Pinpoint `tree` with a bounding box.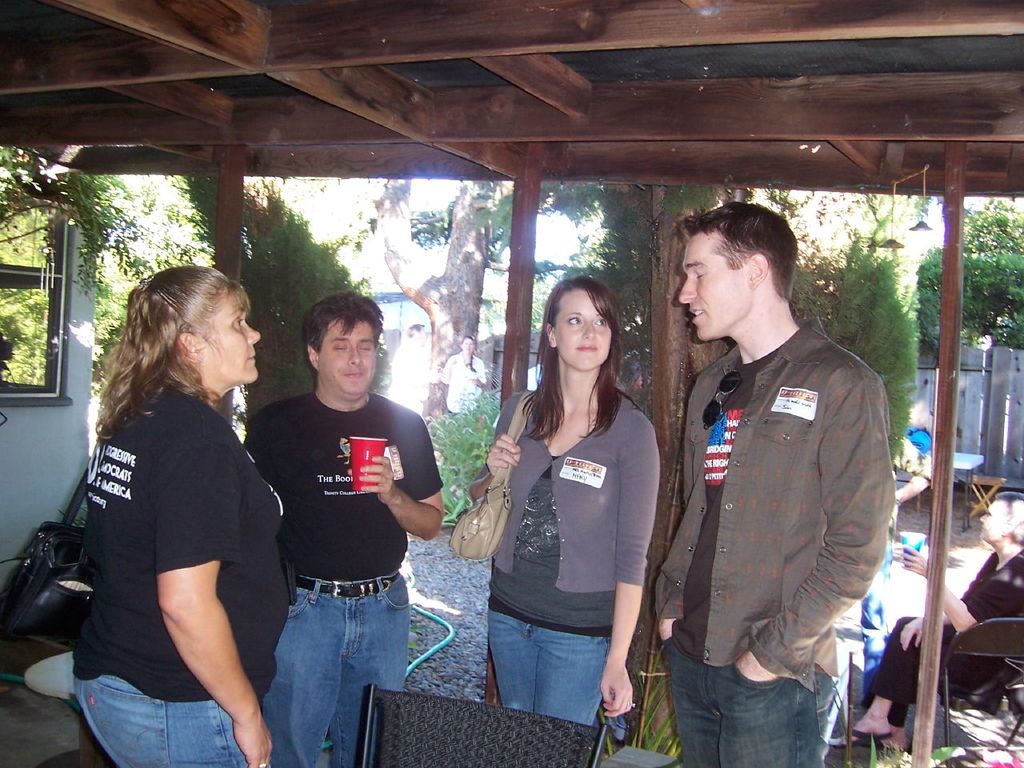
box=[342, 166, 627, 526].
